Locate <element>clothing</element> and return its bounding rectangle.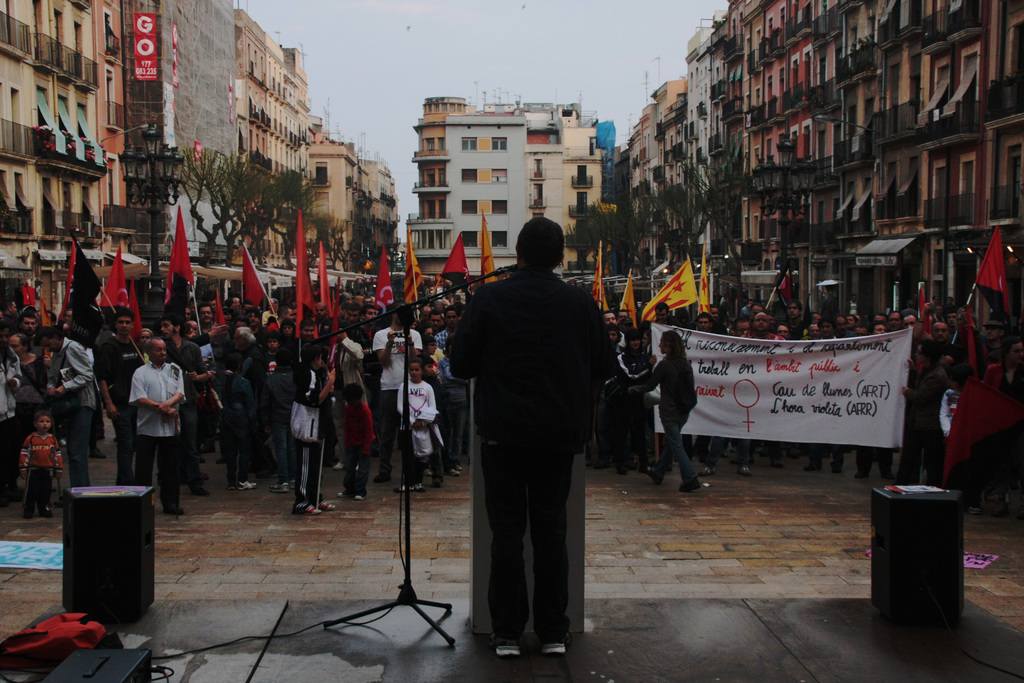
[left=439, top=268, right=612, bottom=647].
